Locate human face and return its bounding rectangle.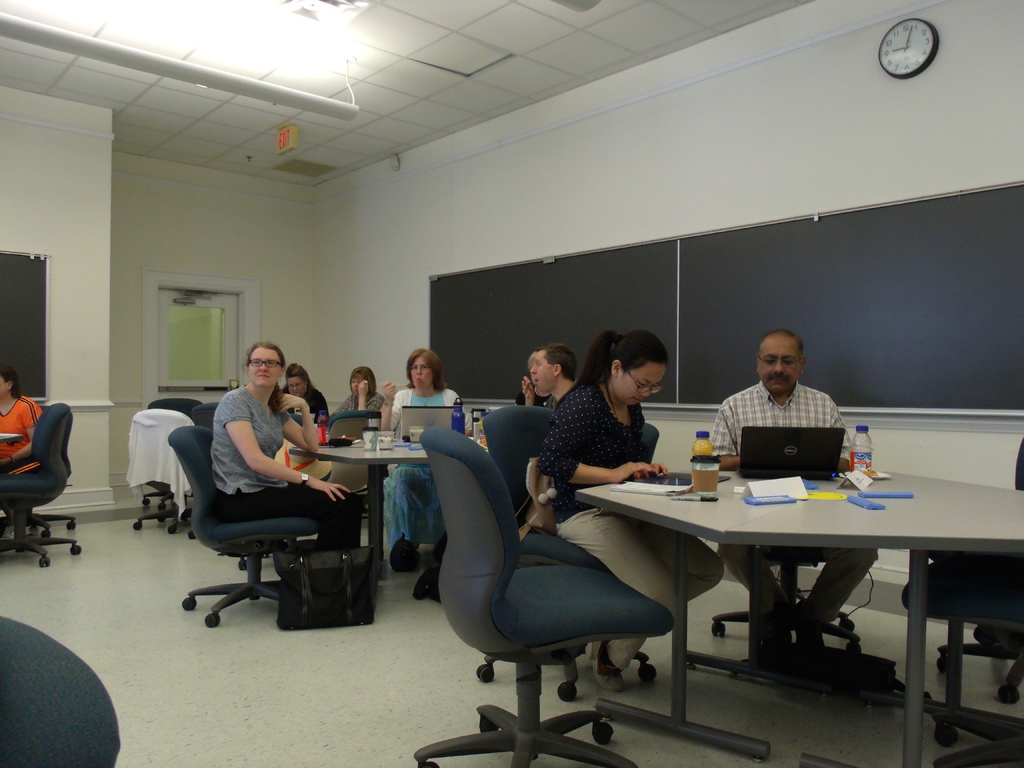
618/365/664/409.
